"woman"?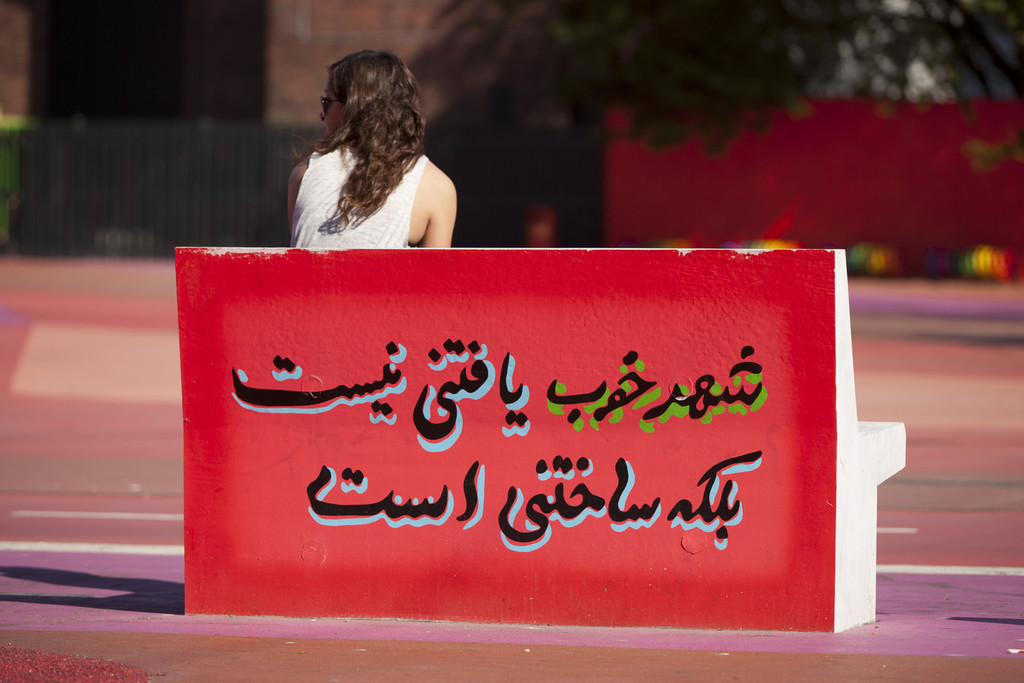
pyautogui.locateOnScreen(269, 41, 482, 263)
